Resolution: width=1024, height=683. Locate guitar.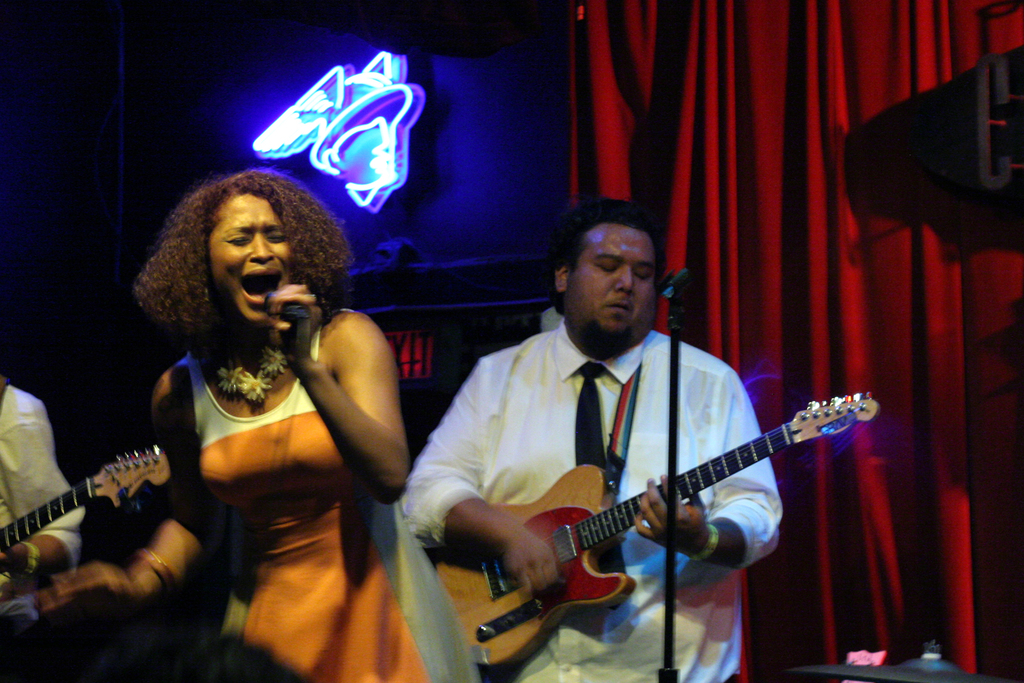
(435,391,882,678).
